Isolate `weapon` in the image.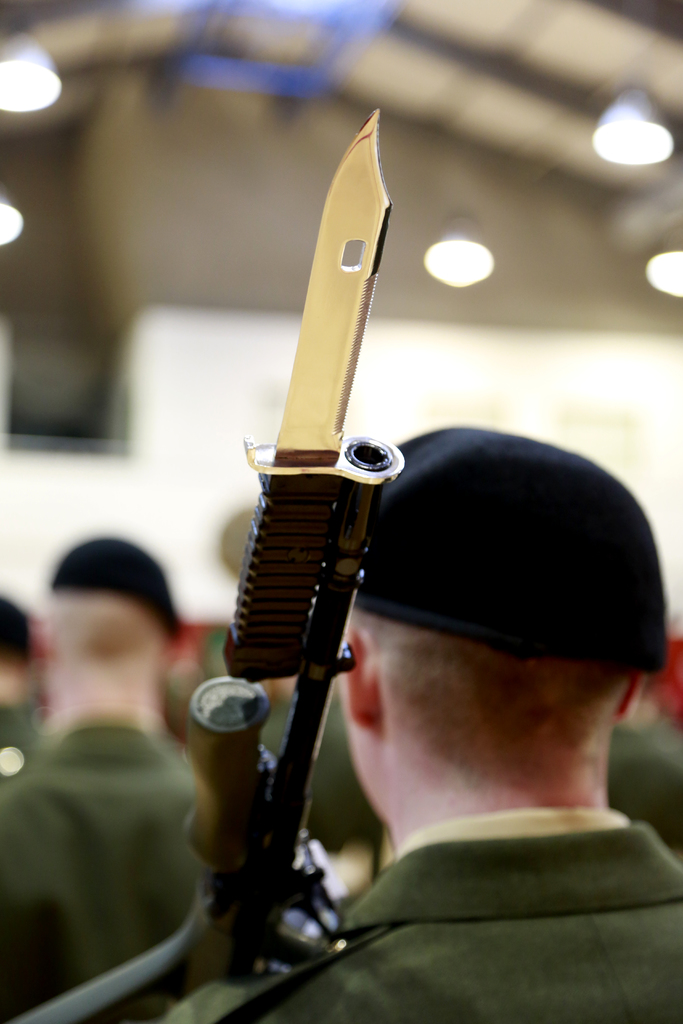
Isolated region: (194,87,422,1012).
